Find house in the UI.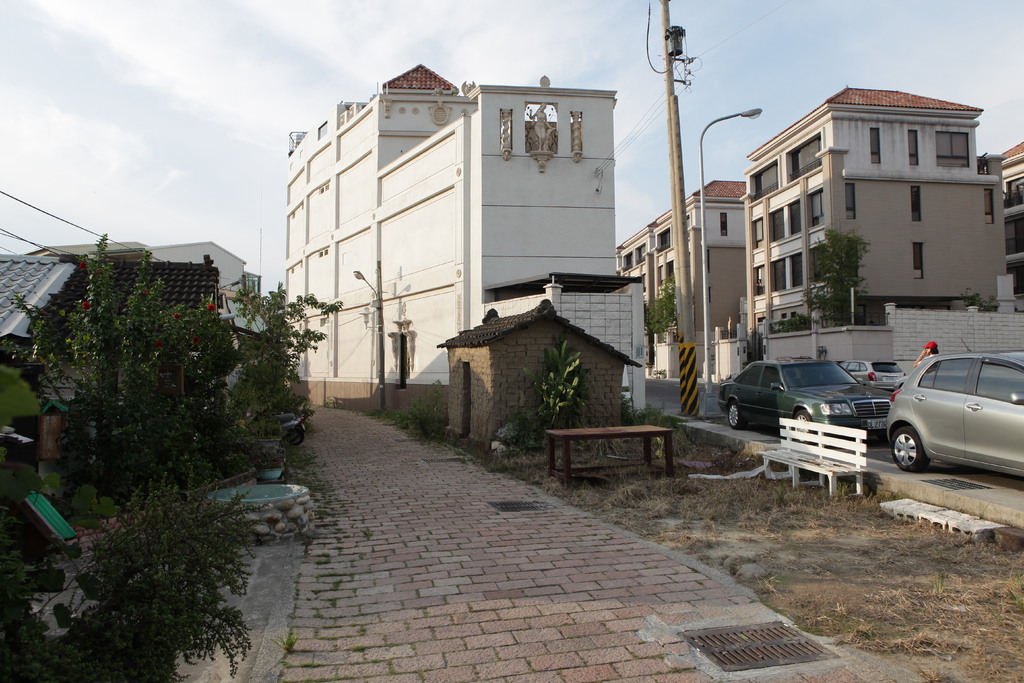
UI element at 276:62:645:420.
